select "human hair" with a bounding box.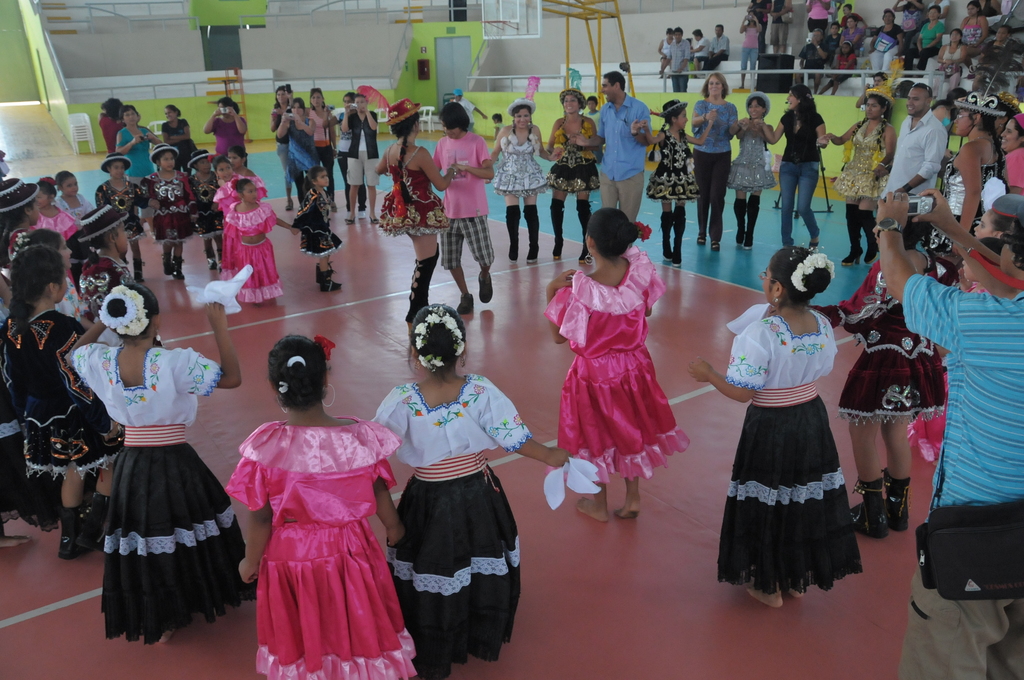
(x1=840, y1=95, x2=891, y2=170).
